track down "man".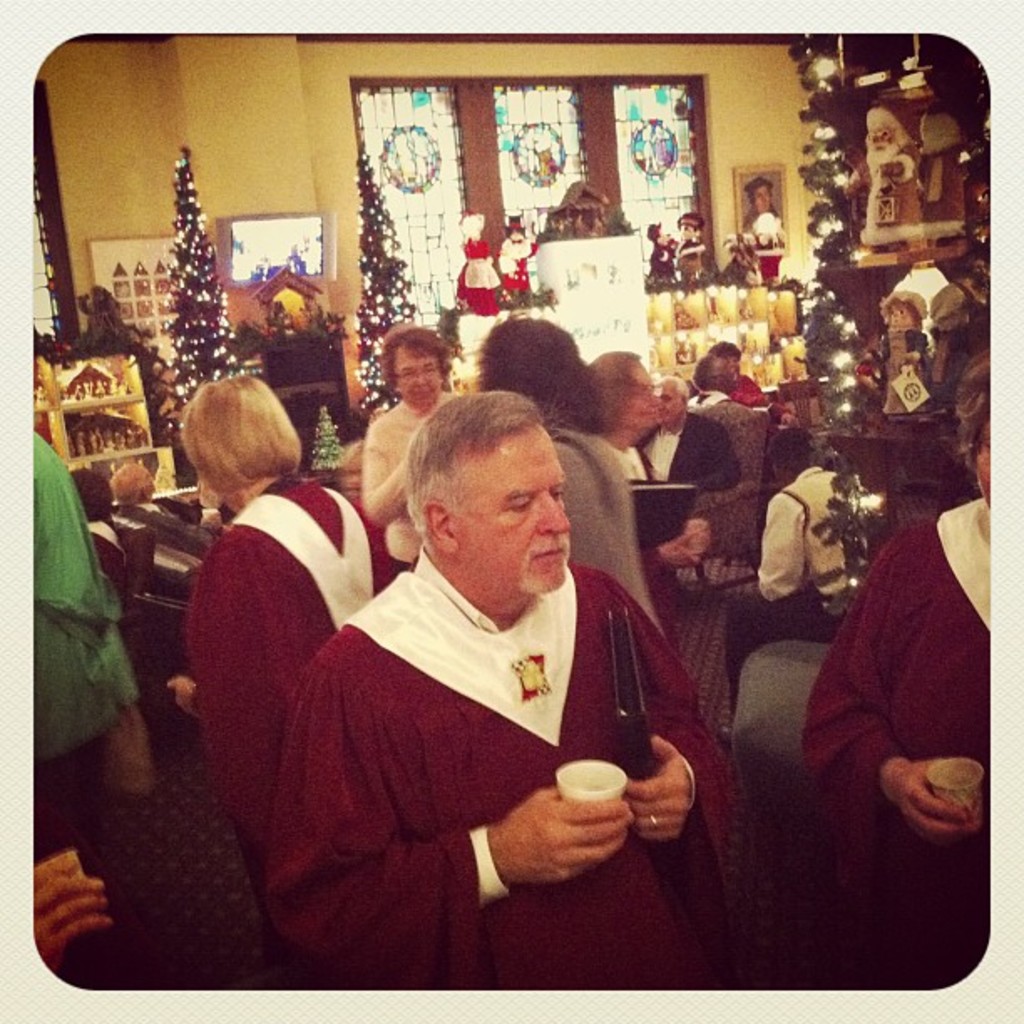
Tracked to bbox=[634, 376, 730, 490].
